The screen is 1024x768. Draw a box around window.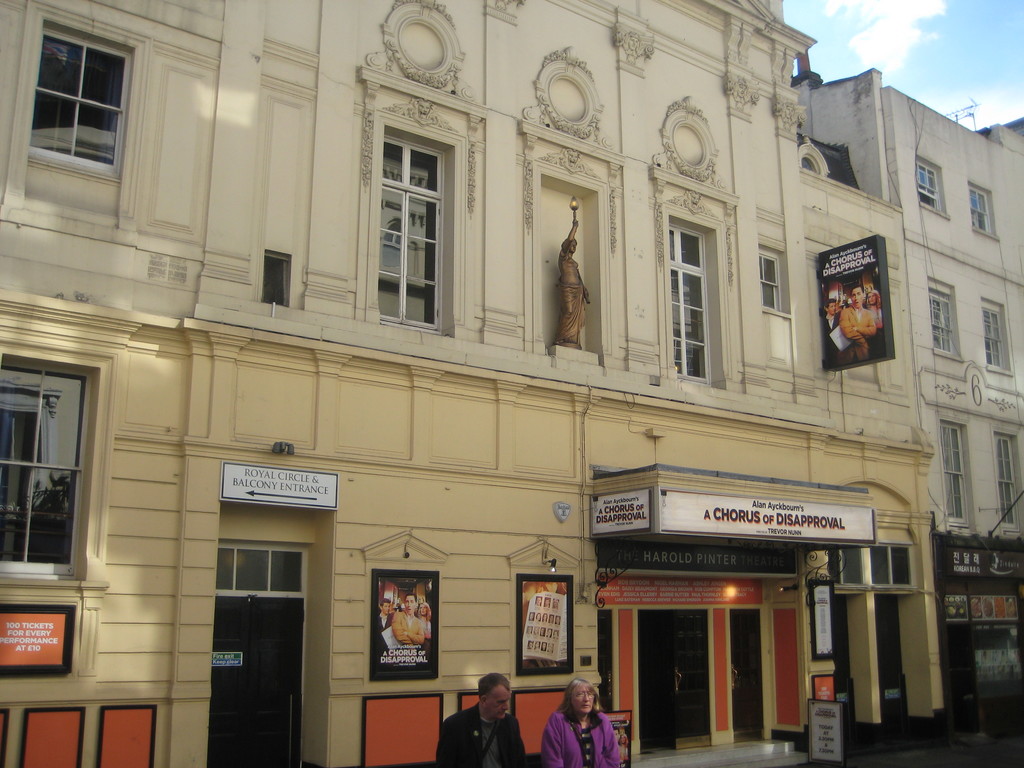
<region>968, 182, 1001, 239</region>.
